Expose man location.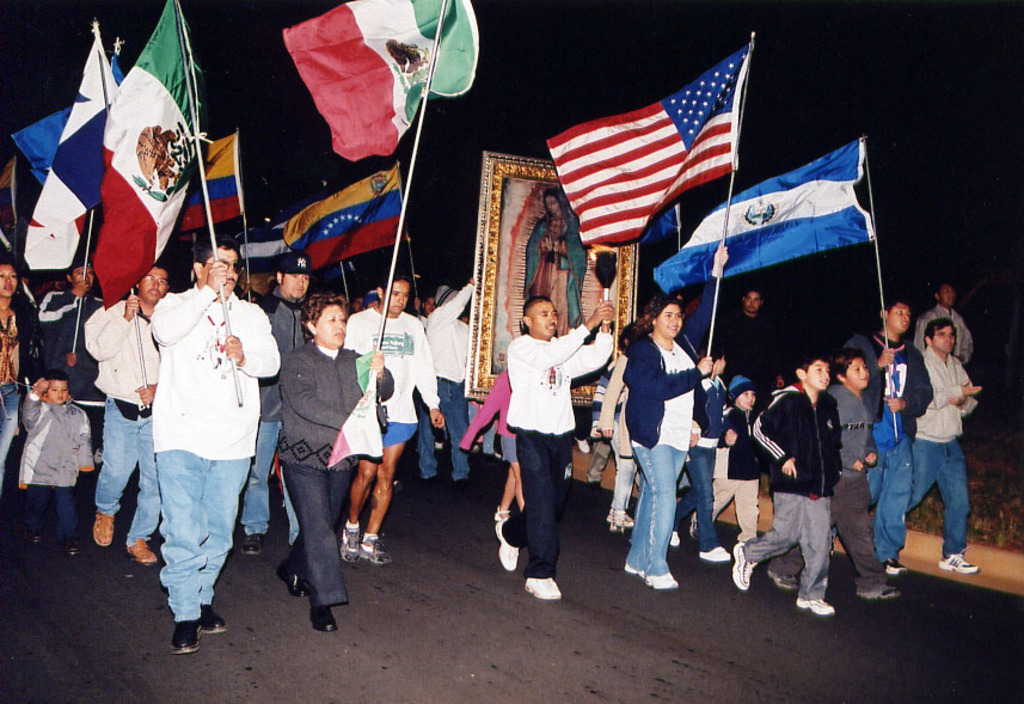
Exposed at x1=847, y1=298, x2=930, y2=571.
